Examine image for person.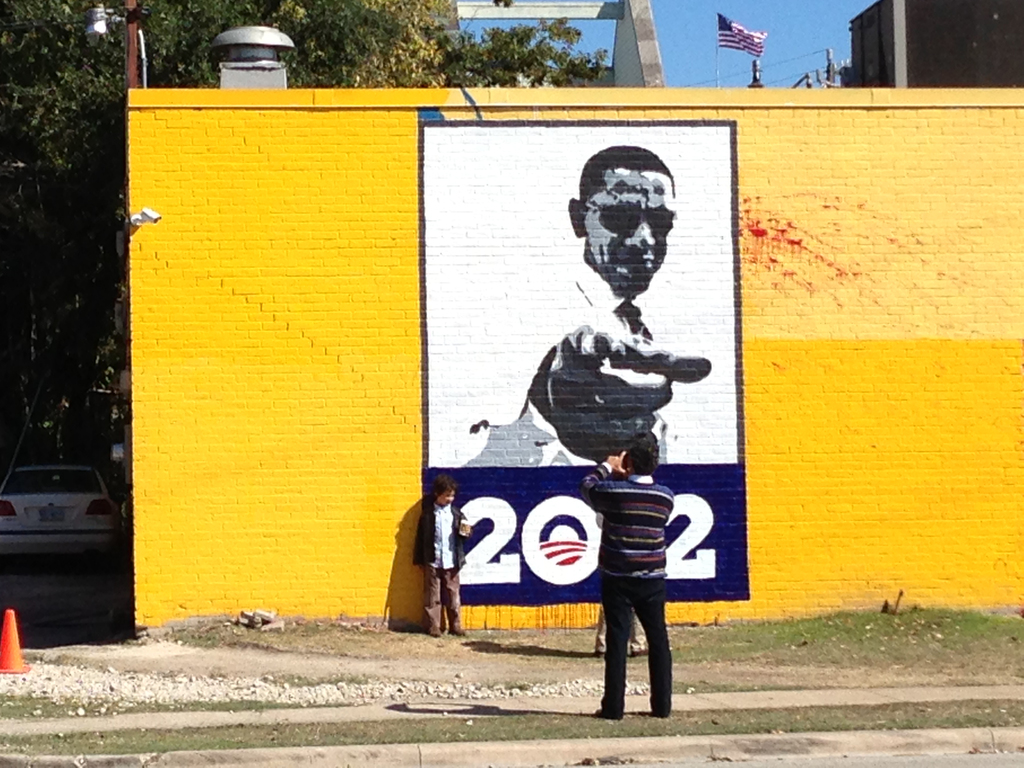
Examination result: Rect(505, 145, 708, 463).
